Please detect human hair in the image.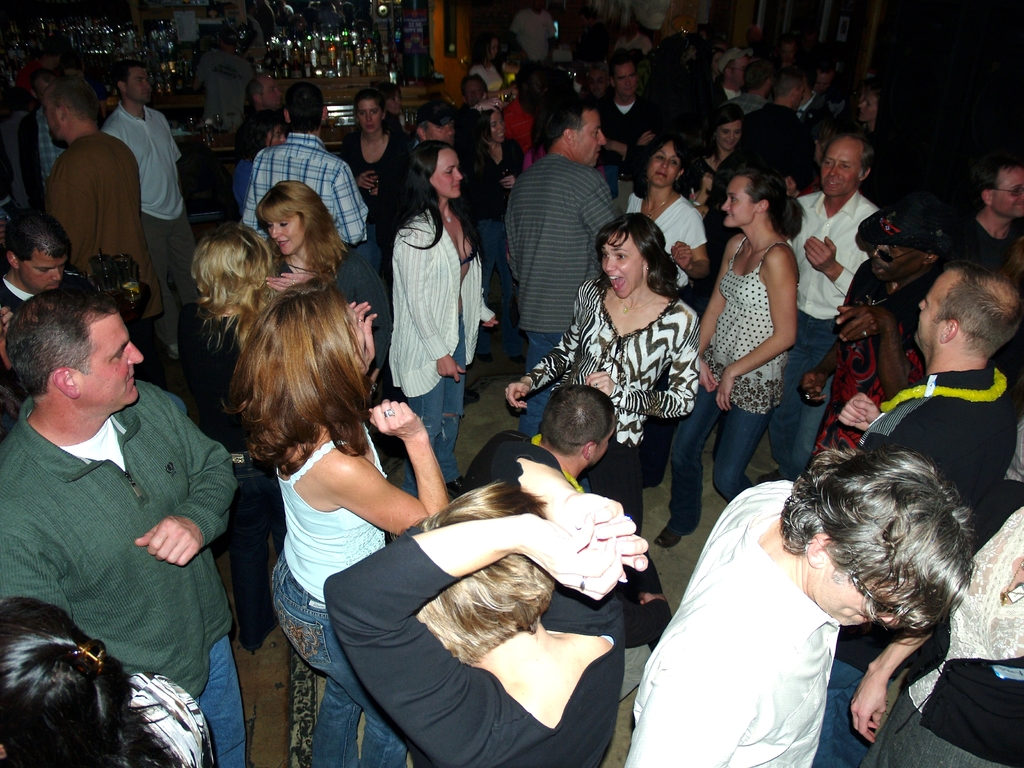
784/441/977/642.
